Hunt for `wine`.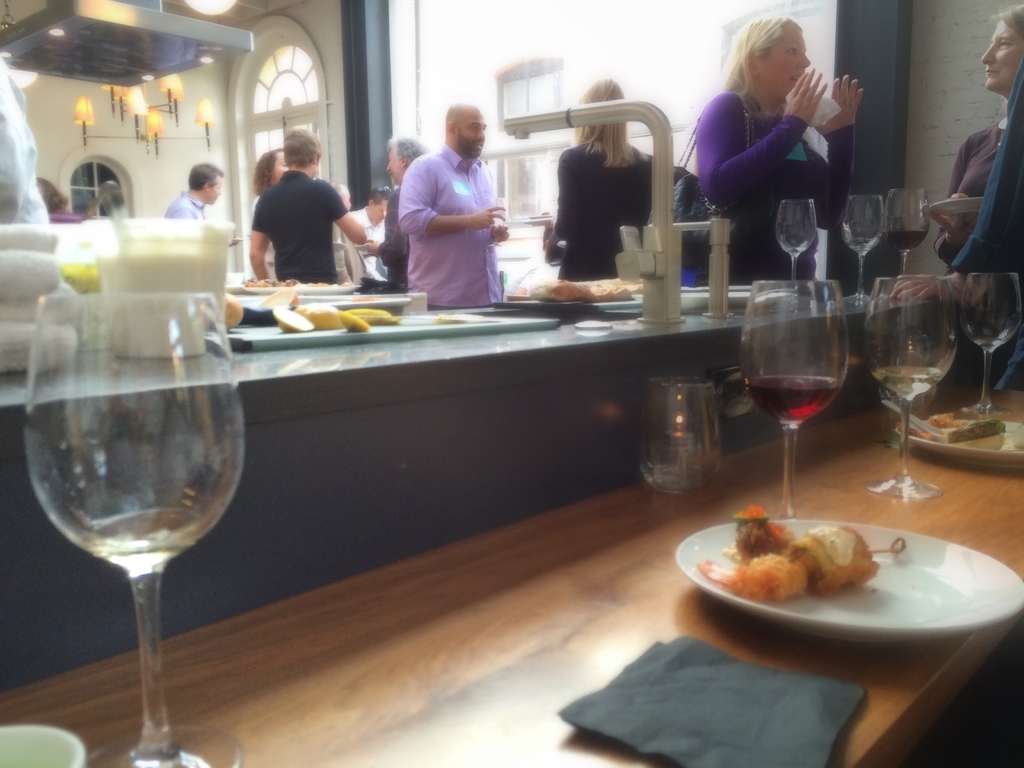
Hunted down at bbox=[746, 373, 835, 425].
